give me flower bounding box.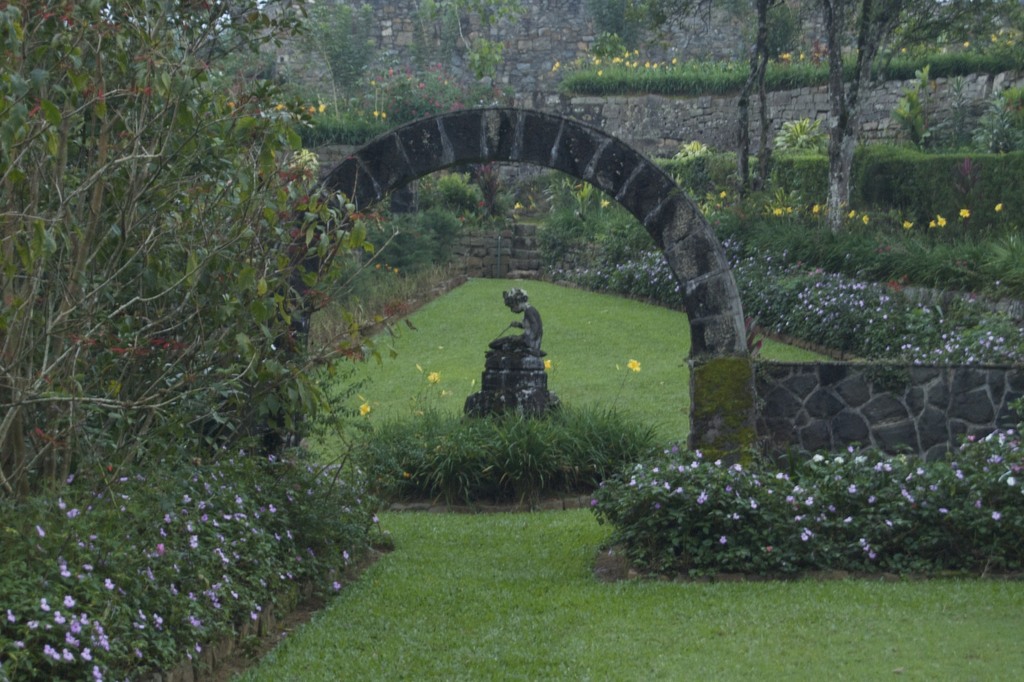
{"left": 626, "top": 358, "right": 643, "bottom": 373}.
